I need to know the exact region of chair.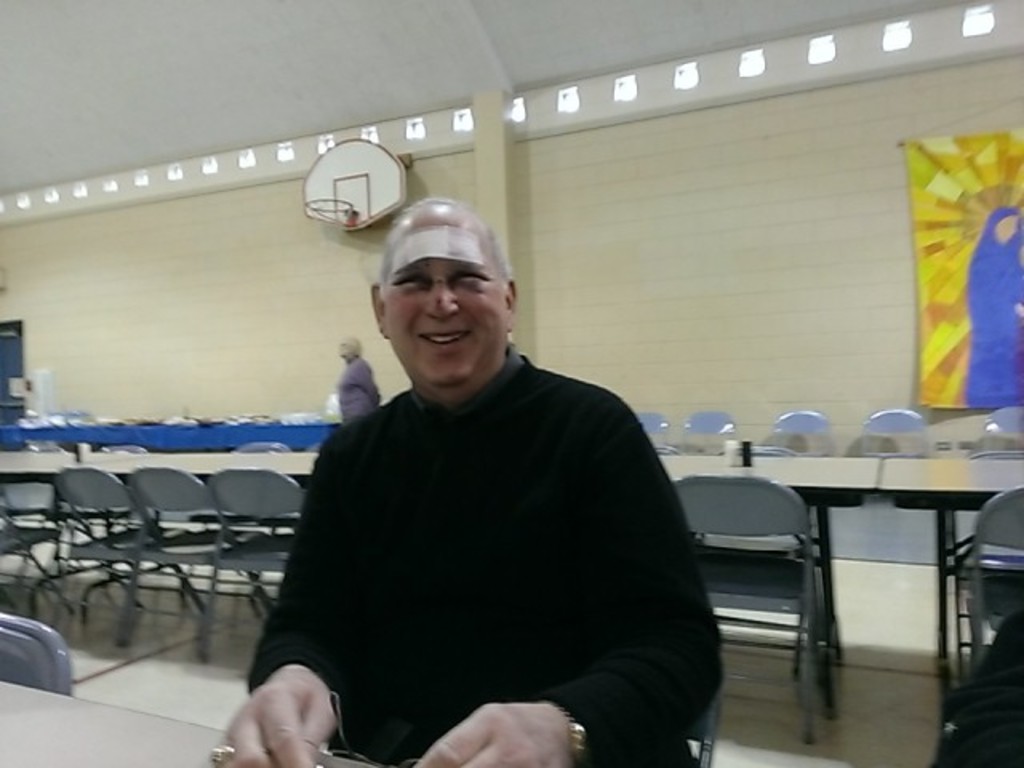
Region: box=[680, 406, 742, 454].
